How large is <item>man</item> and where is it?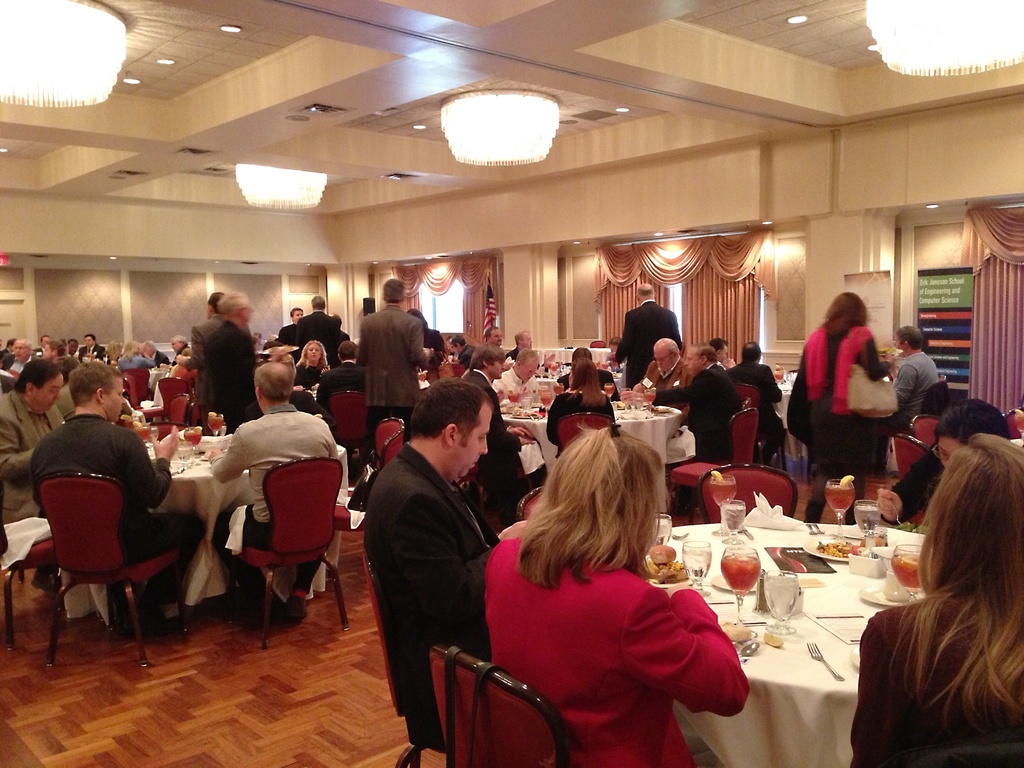
Bounding box: Rect(609, 283, 682, 387).
